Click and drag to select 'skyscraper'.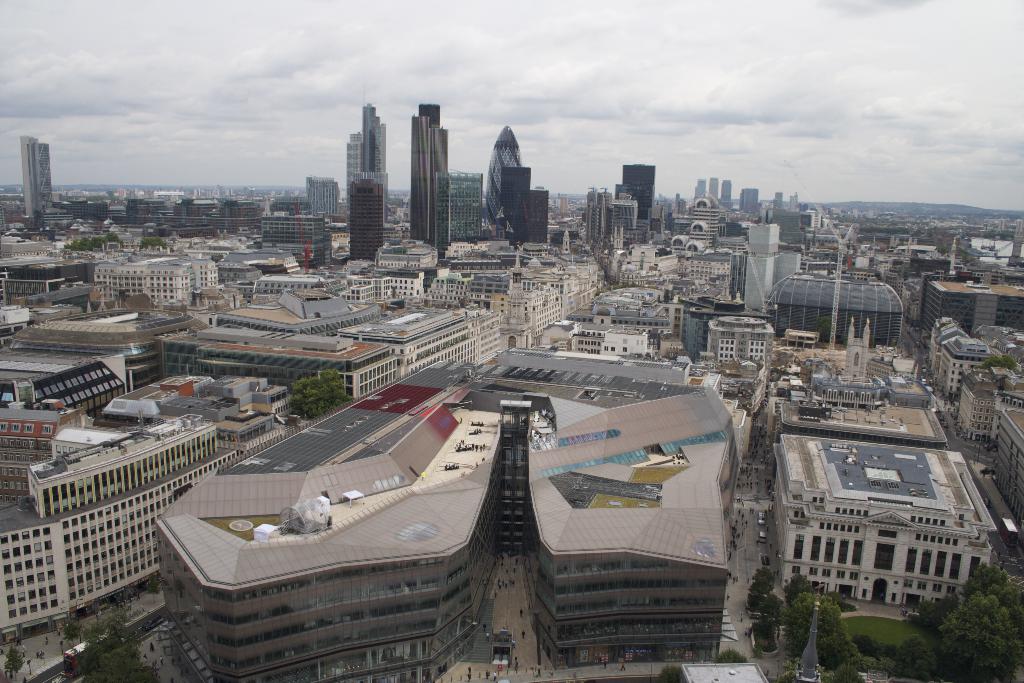
Selection: {"x1": 738, "y1": 211, "x2": 783, "y2": 318}.
